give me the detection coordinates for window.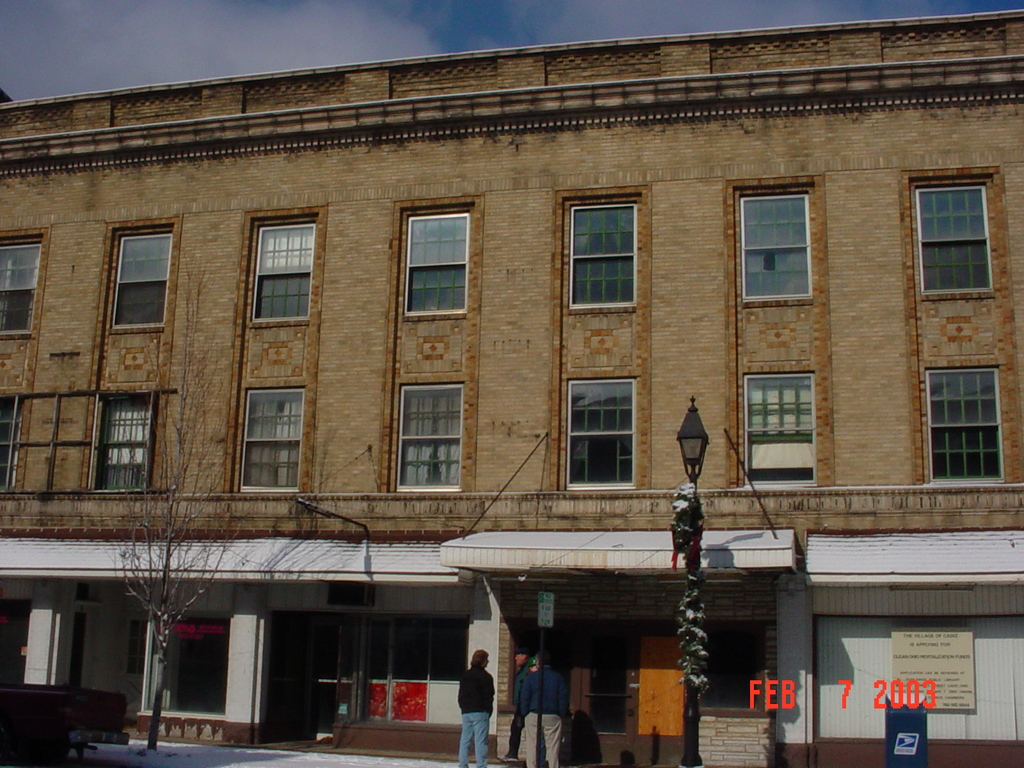
region(934, 349, 1002, 476).
